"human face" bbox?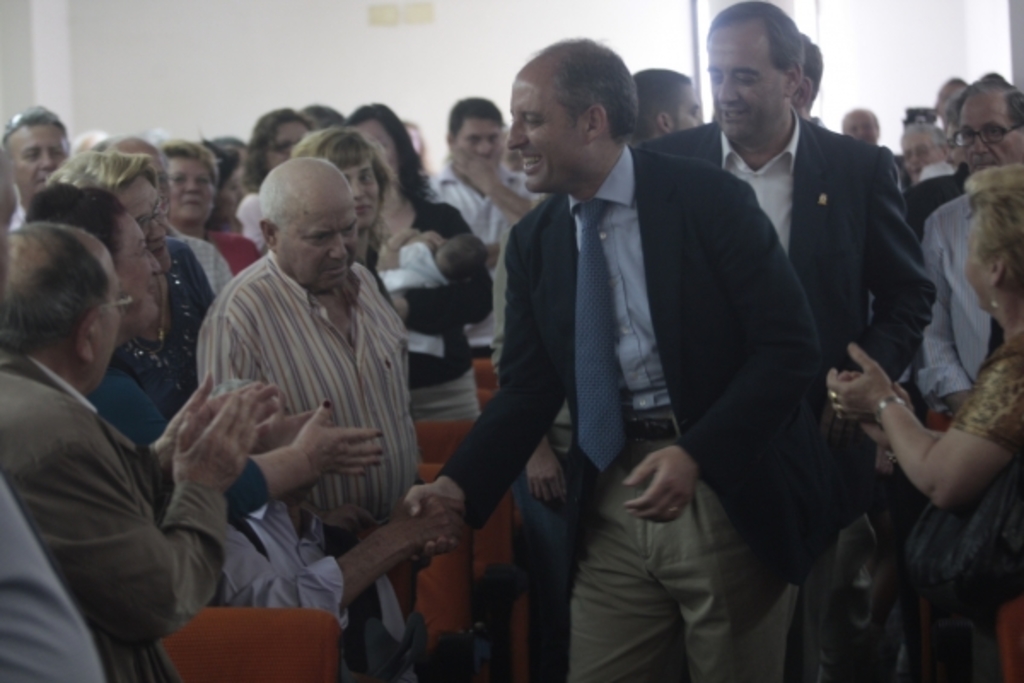
94,278,121,381
